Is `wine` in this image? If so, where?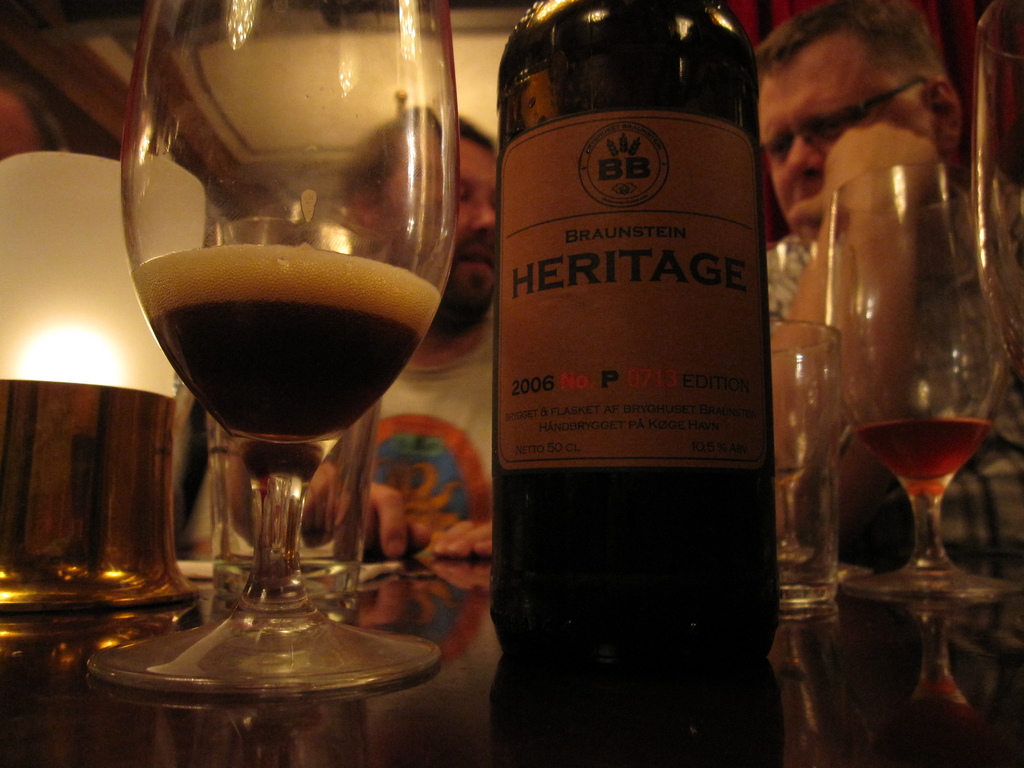
Yes, at {"x1": 851, "y1": 419, "x2": 990, "y2": 479}.
